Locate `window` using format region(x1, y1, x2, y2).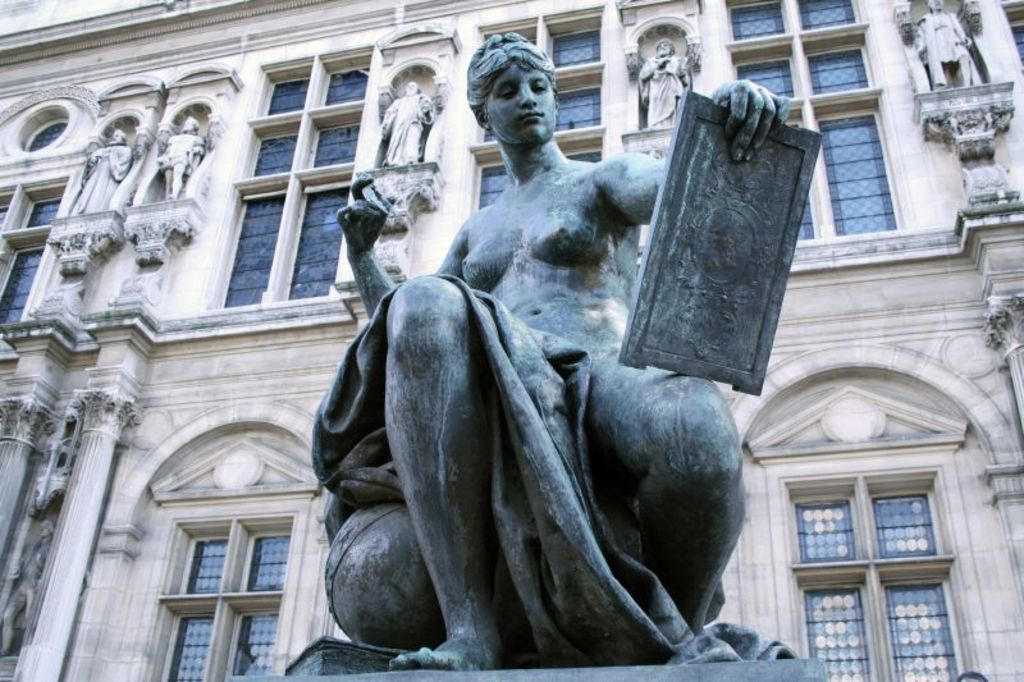
region(817, 106, 902, 234).
